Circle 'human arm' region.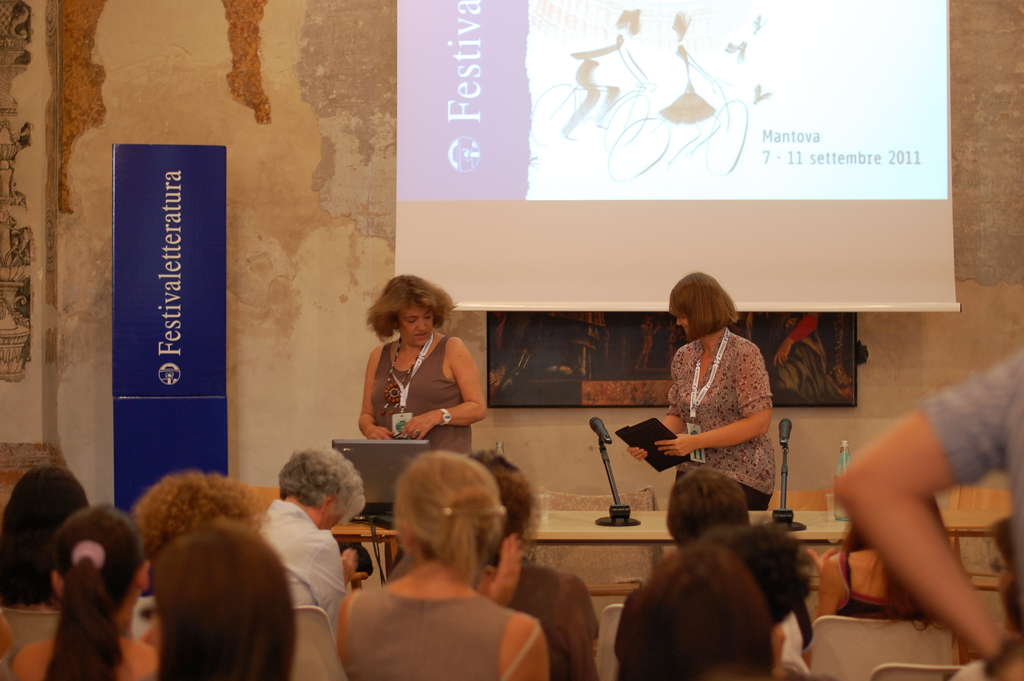
Region: bbox(676, 49, 727, 91).
